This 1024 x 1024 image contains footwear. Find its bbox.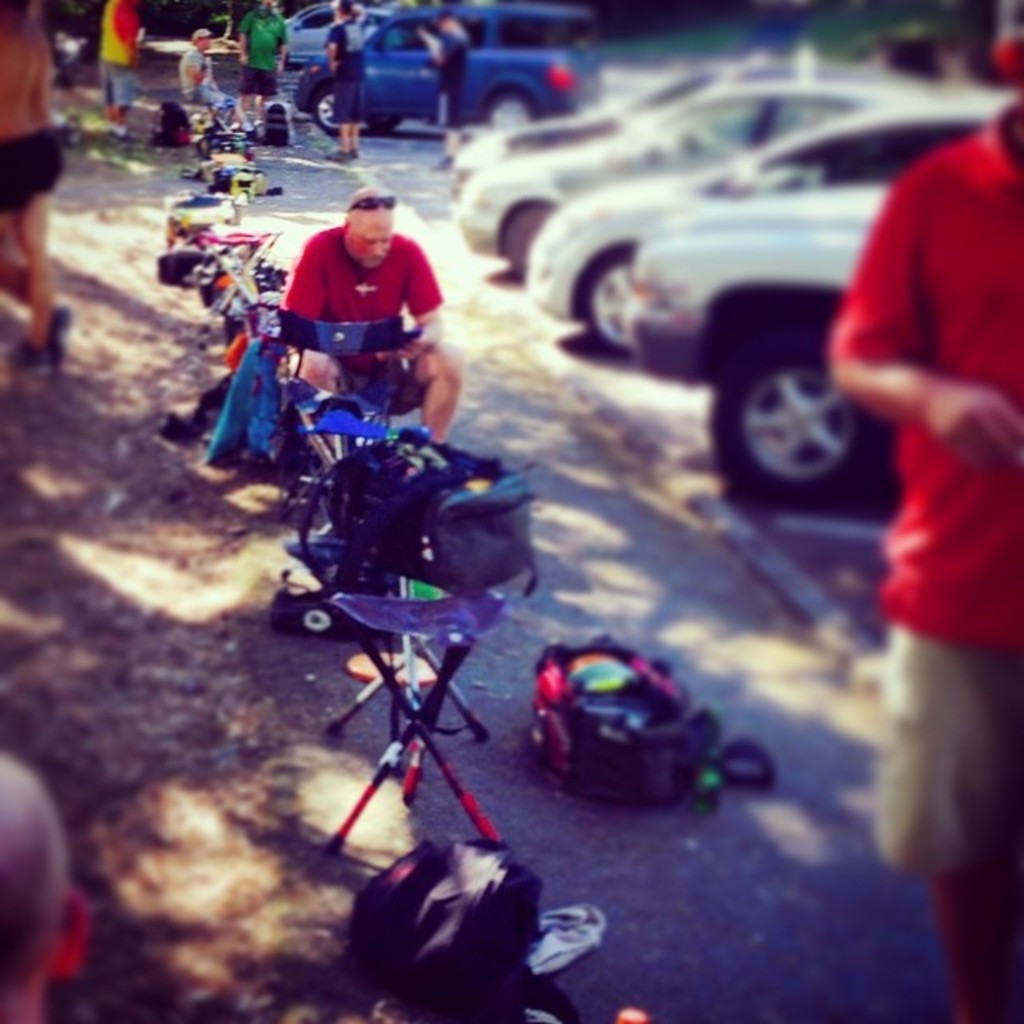
BBox(254, 122, 262, 134).
